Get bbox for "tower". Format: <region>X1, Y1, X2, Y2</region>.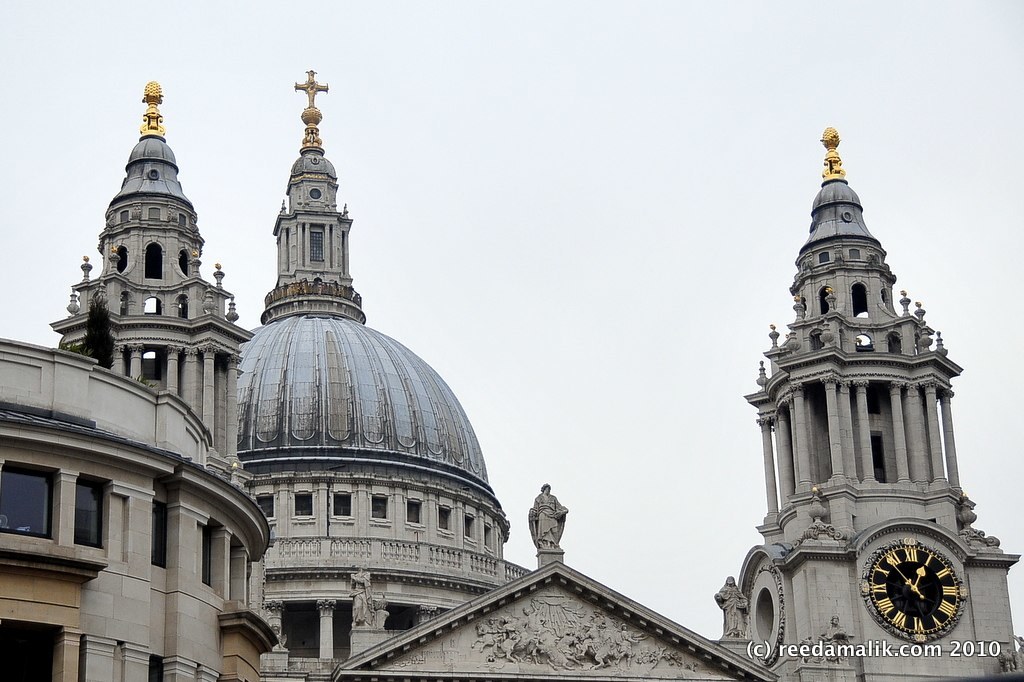
<region>264, 67, 361, 320</region>.
